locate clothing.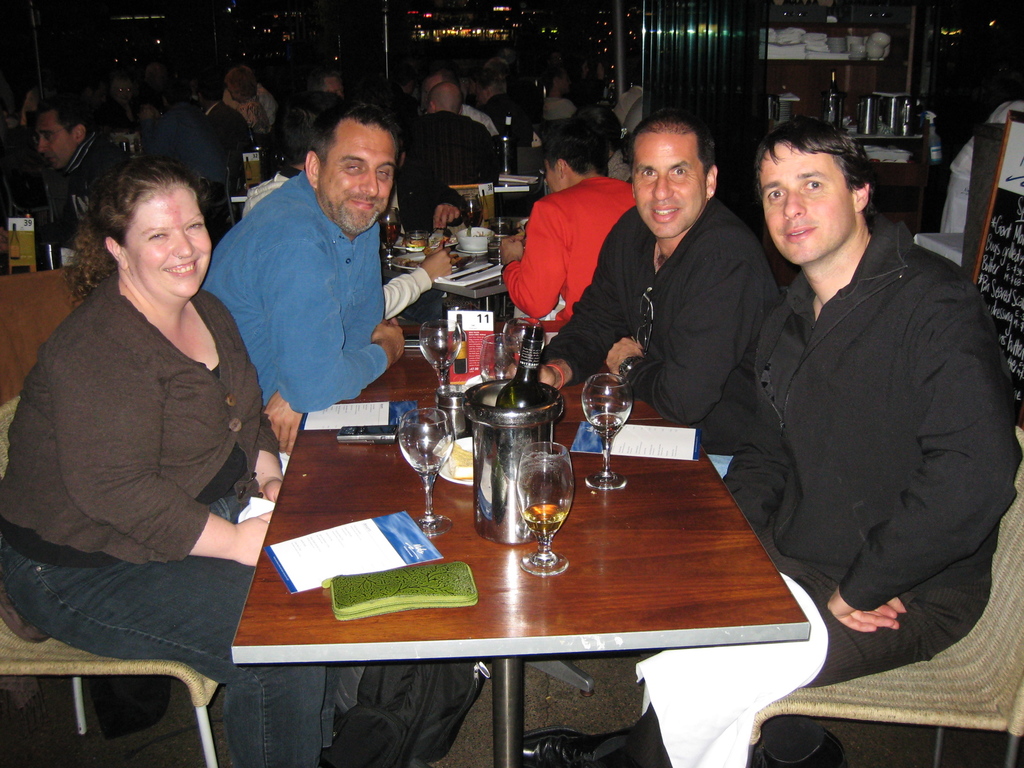
Bounding box: region(488, 166, 654, 388).
